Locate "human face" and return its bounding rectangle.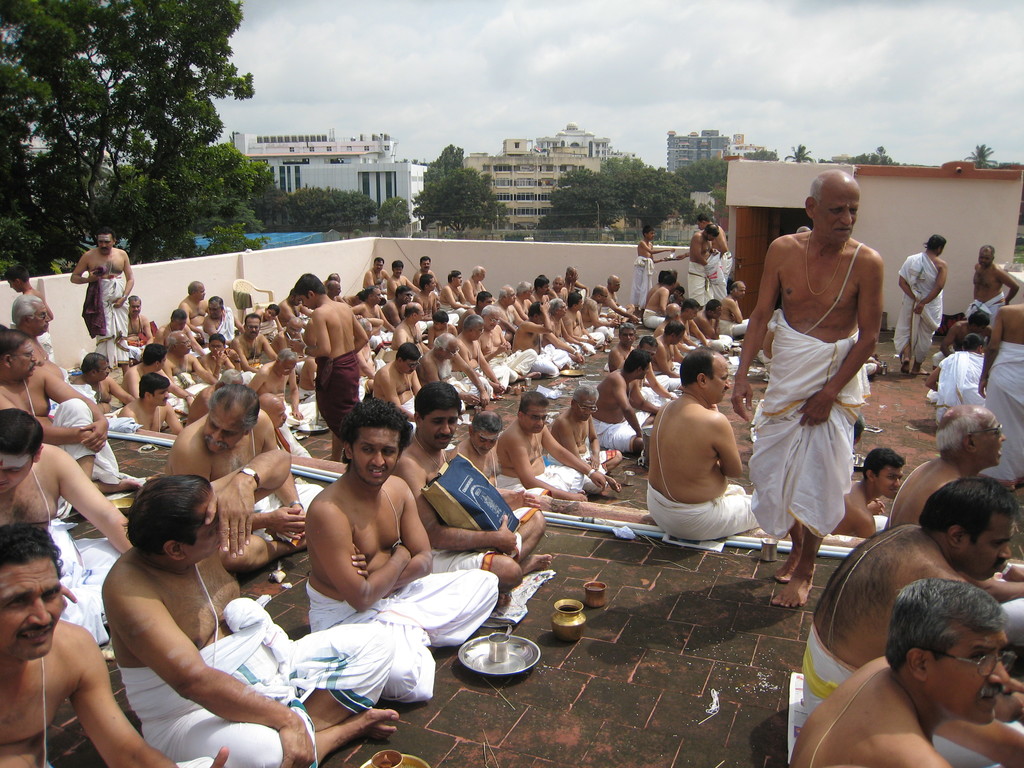
pyautogui.locateOnScreen(0, 455, 31, 496).
